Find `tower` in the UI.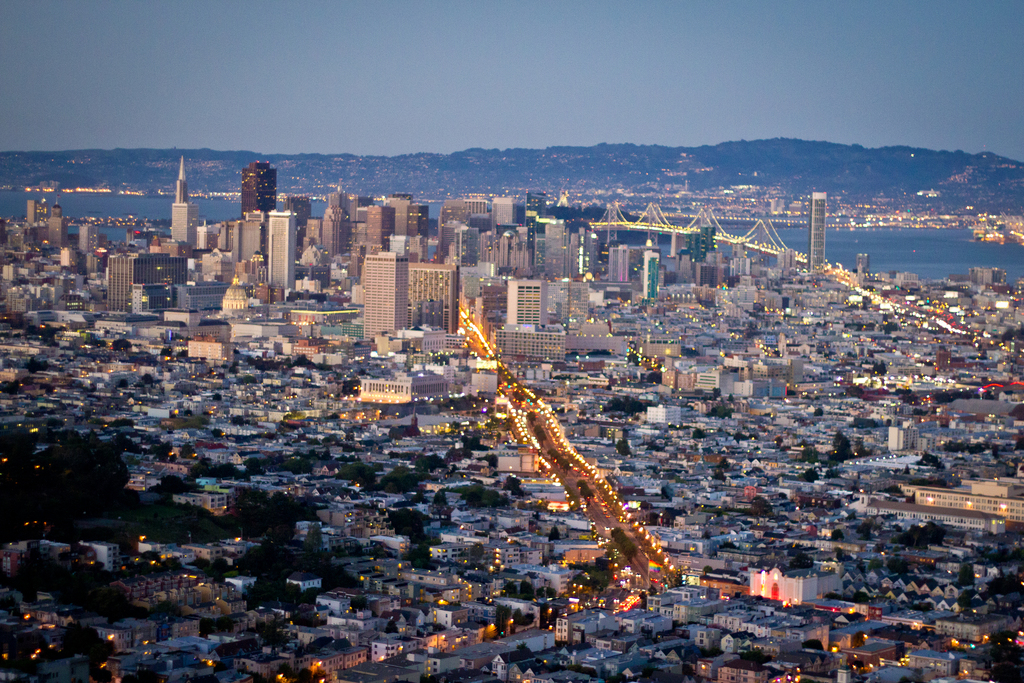
UI element at 506:286:540:324.
